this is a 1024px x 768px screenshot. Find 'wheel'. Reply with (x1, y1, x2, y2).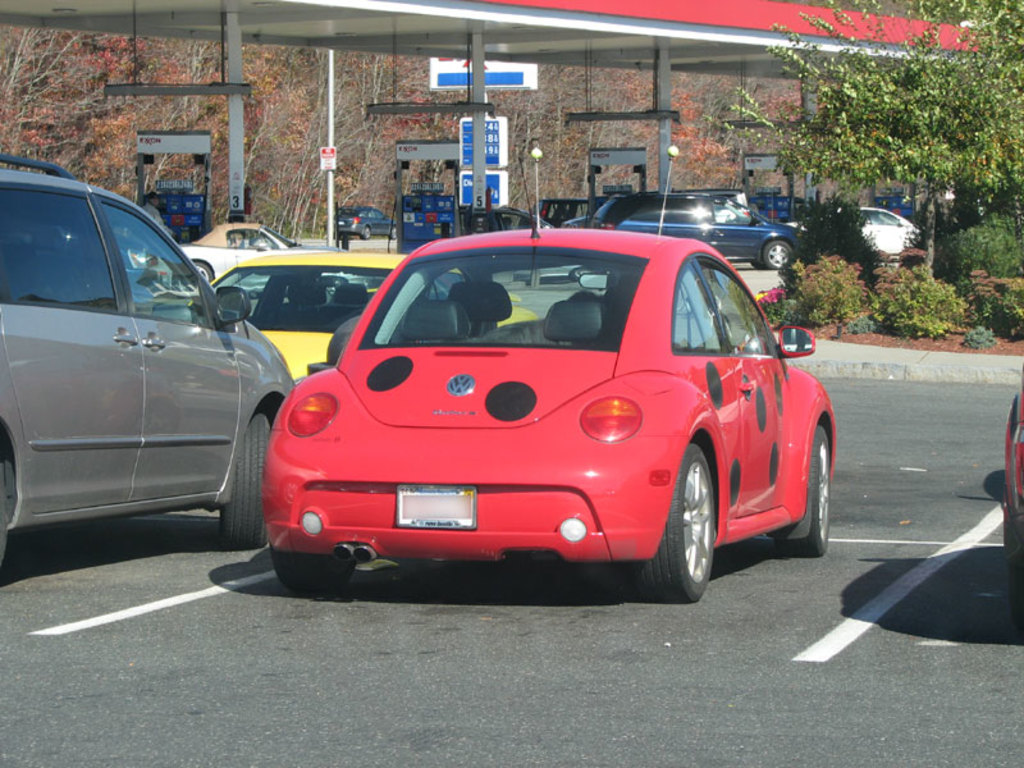
(780, 425, 828, 557).
